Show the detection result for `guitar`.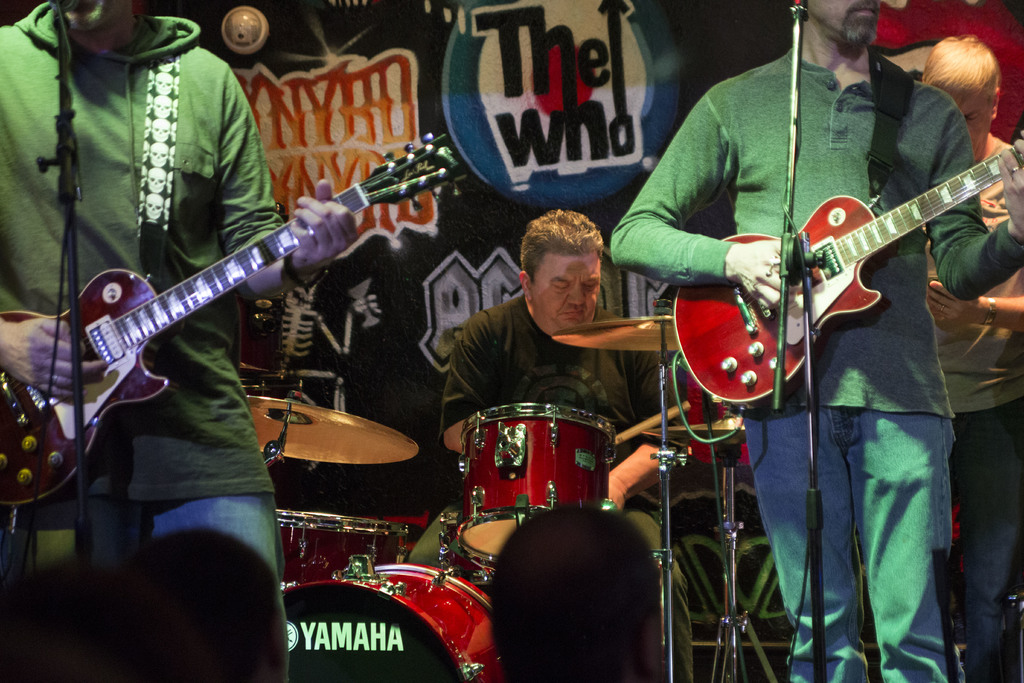
0/128/468/504.
